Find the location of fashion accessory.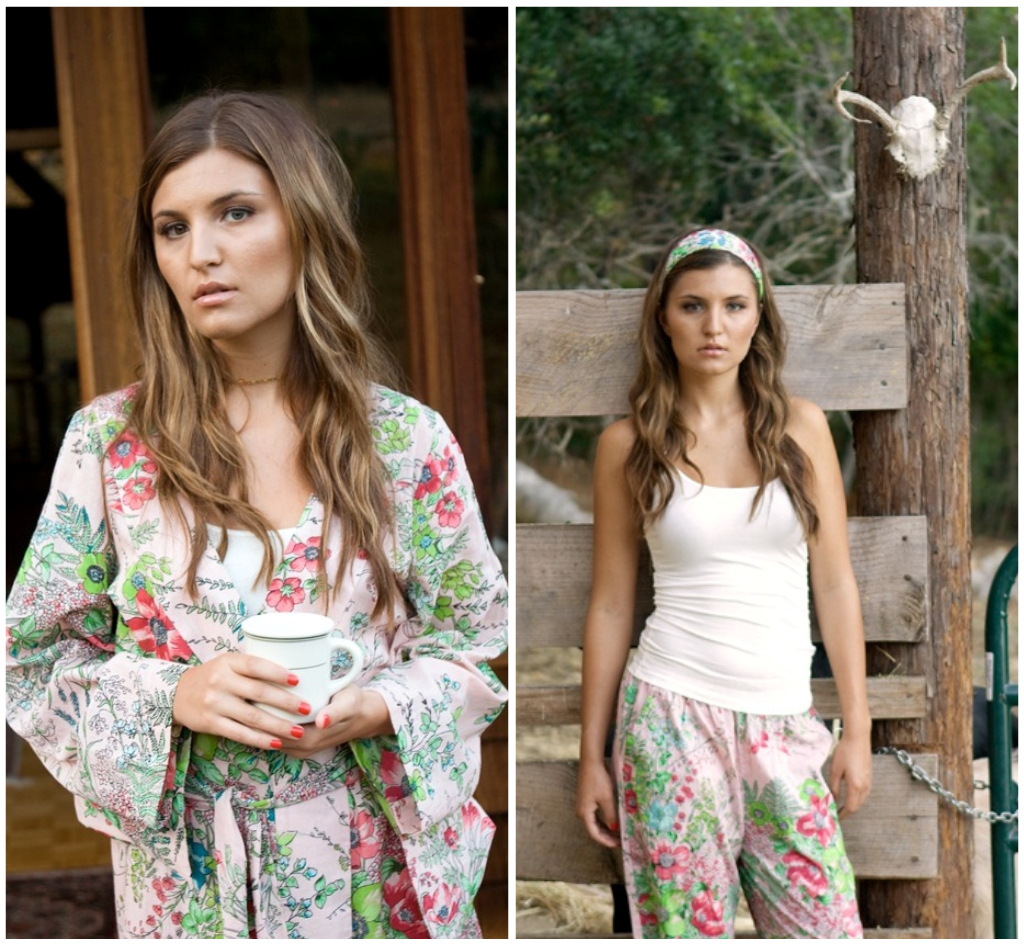
Location: x1=292 y1=699 x2=312 y2=714.
